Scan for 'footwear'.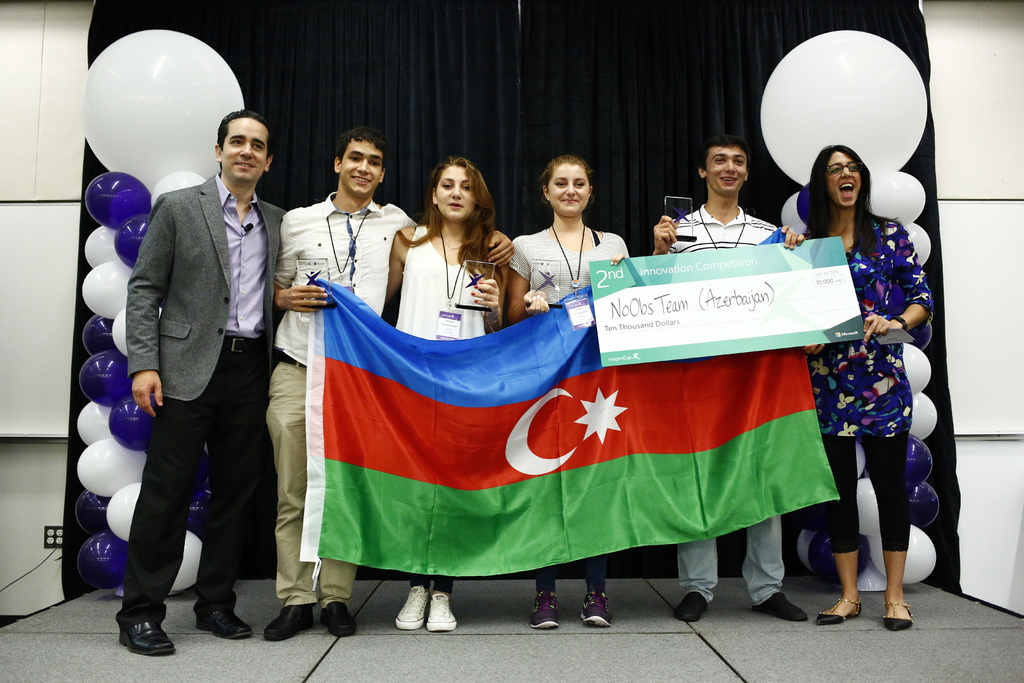
Scan result: (668, 591, 708, 623).
